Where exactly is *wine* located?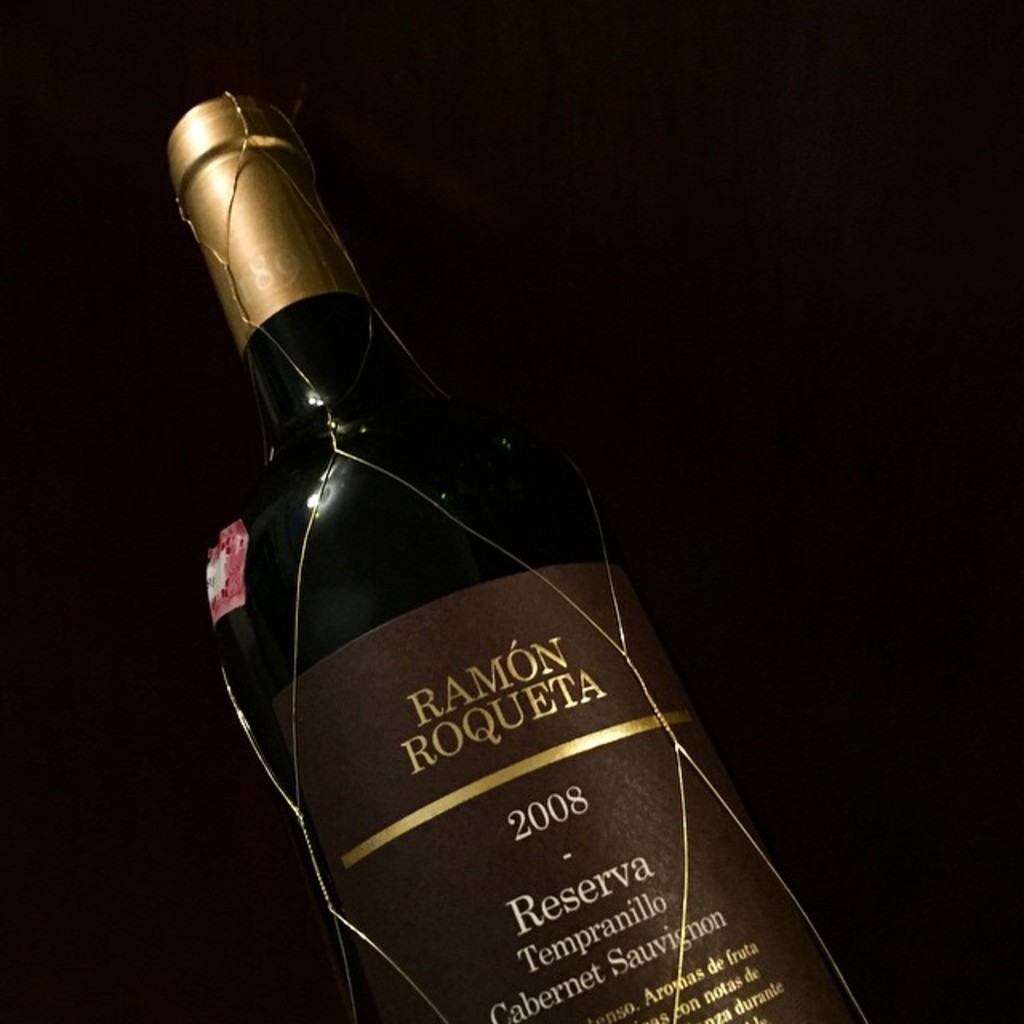
Its bounding box is (210,218,771,1023).
